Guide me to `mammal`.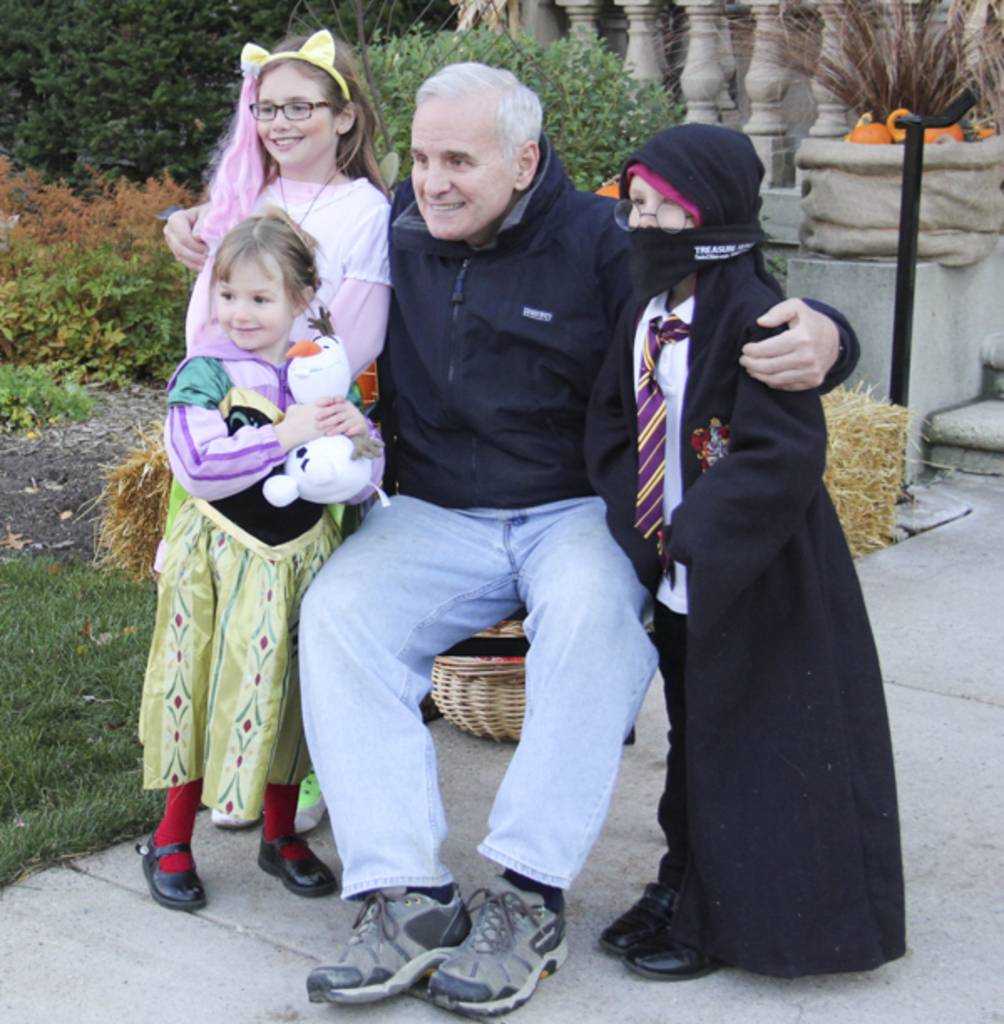
Guidance: [126,35,400,914].
